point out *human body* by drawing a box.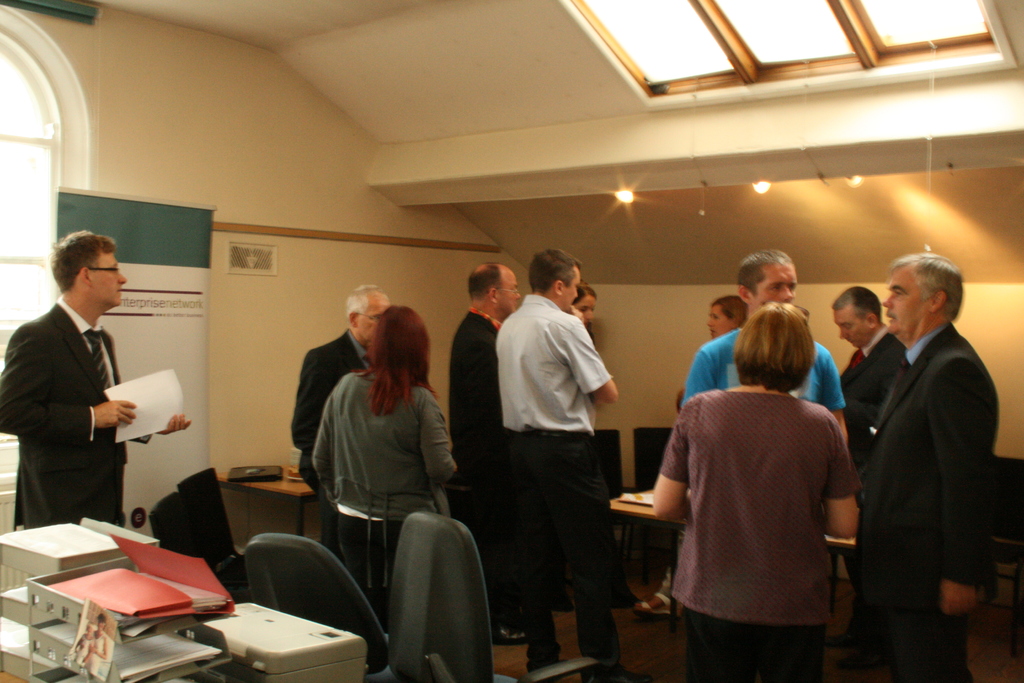
pyautogui.locateOnScreen(285, 331, 381, 562).
